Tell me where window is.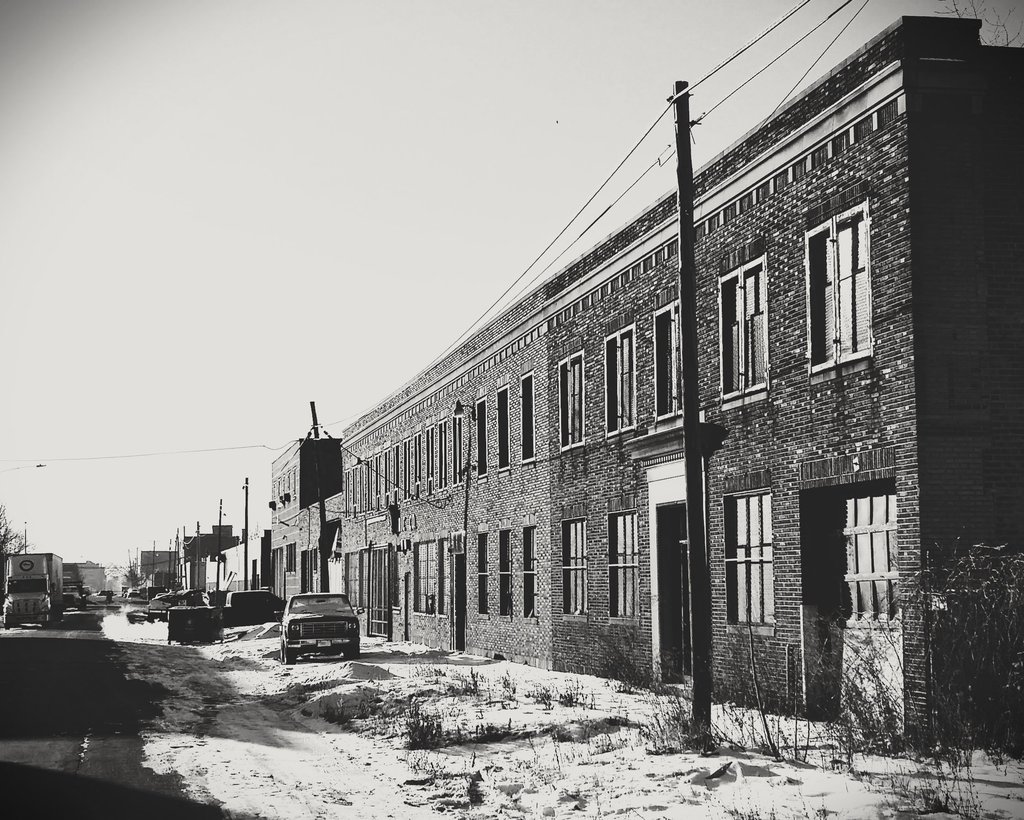
window is at pyautogui.locateOnScreen(556, 350, 589, 453).
